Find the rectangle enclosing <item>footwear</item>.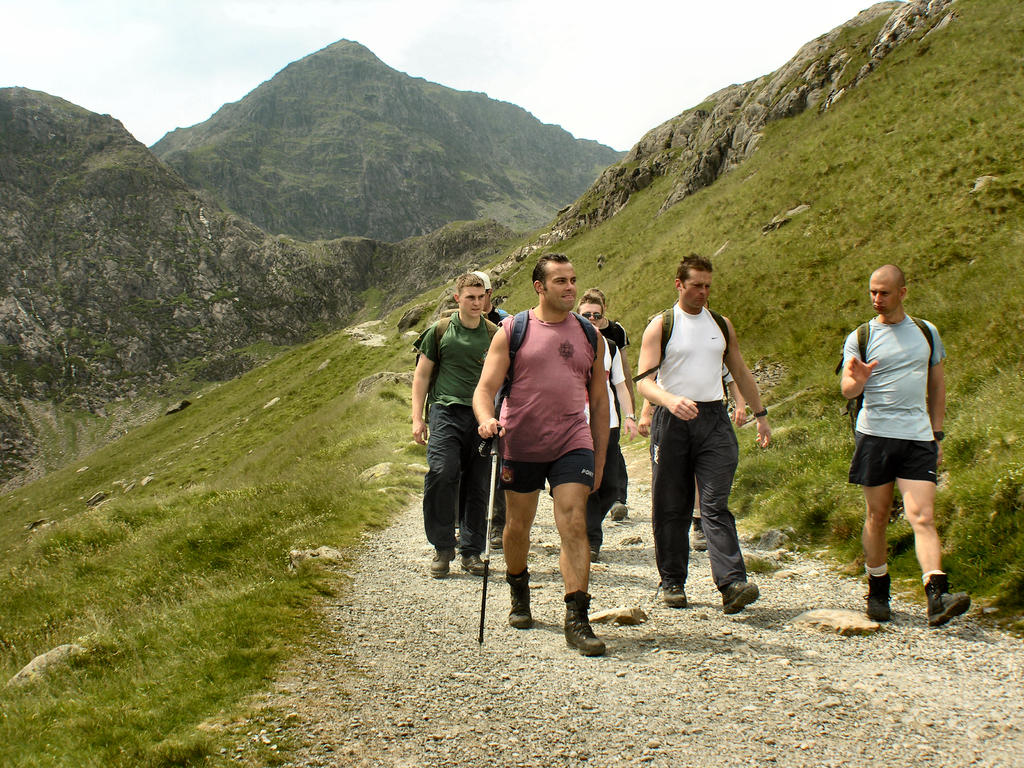
[925,573,975,623].
